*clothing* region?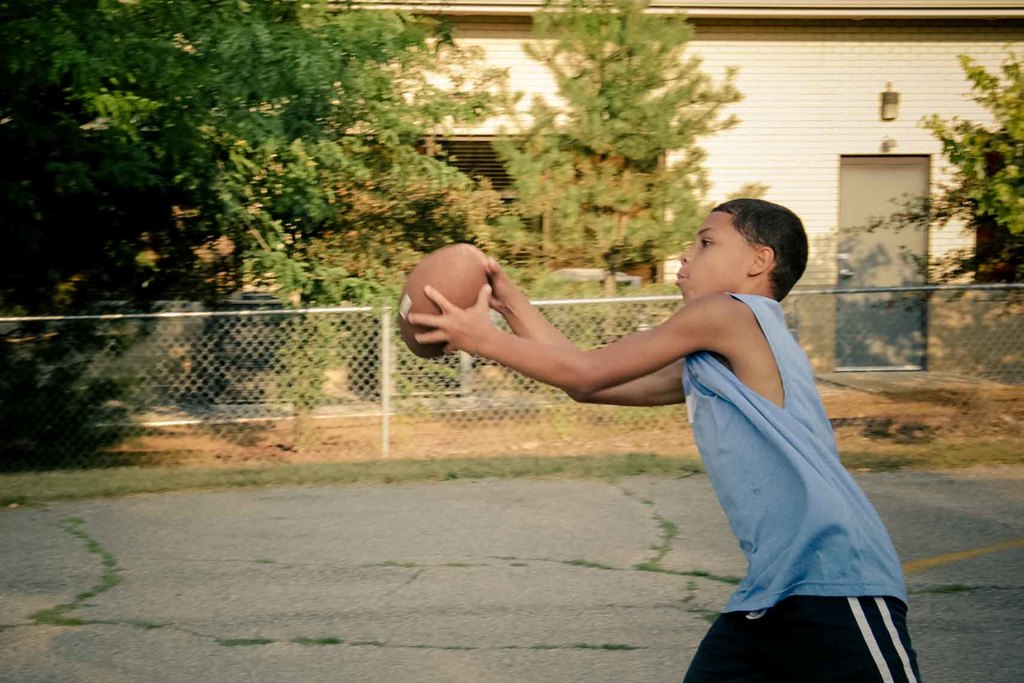
(x1=648, y1=256, x2=902, y2=649)
